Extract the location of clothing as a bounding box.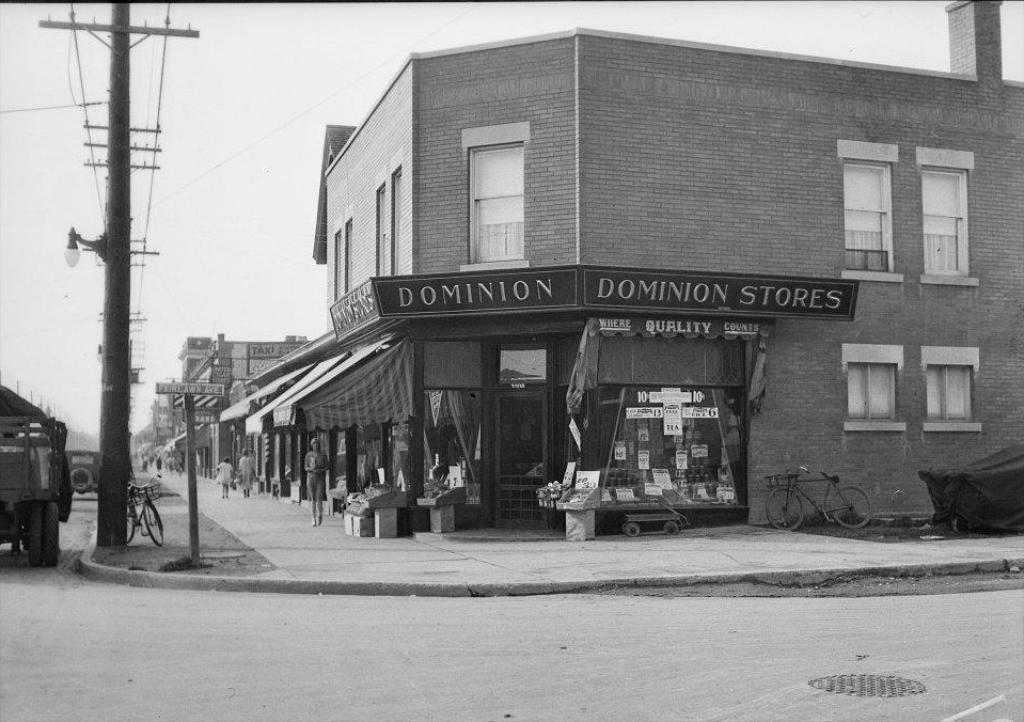
235/454/257/491.
